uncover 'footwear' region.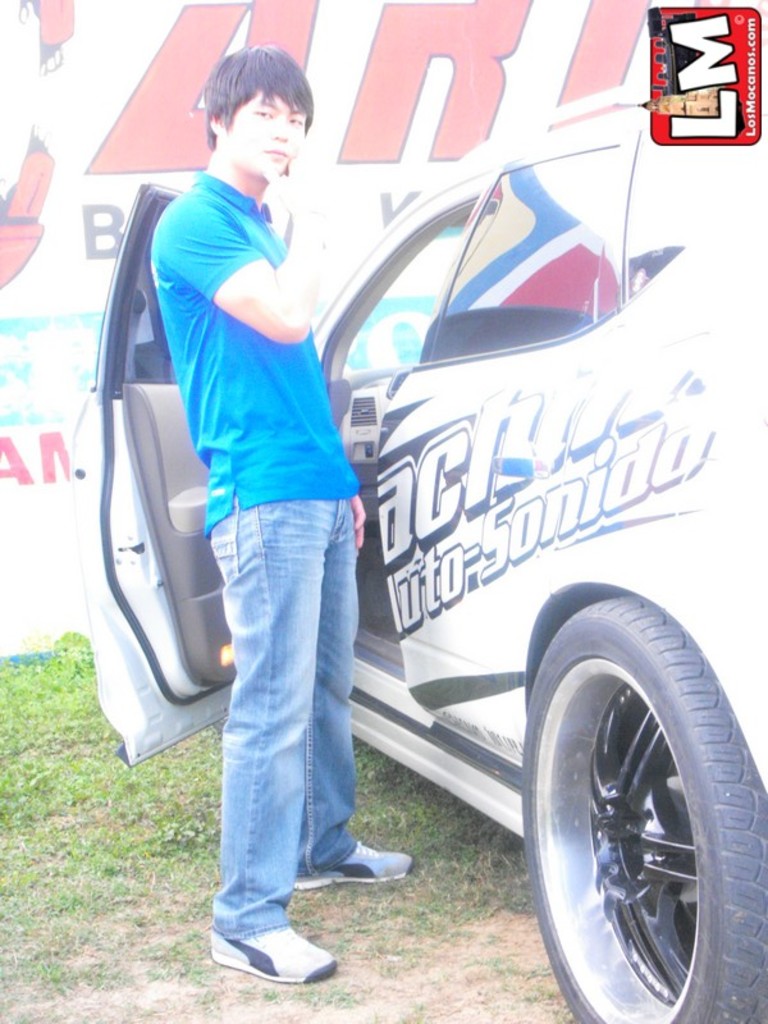
Uncovered: left=302, top=836, right=410, bottom=888.
